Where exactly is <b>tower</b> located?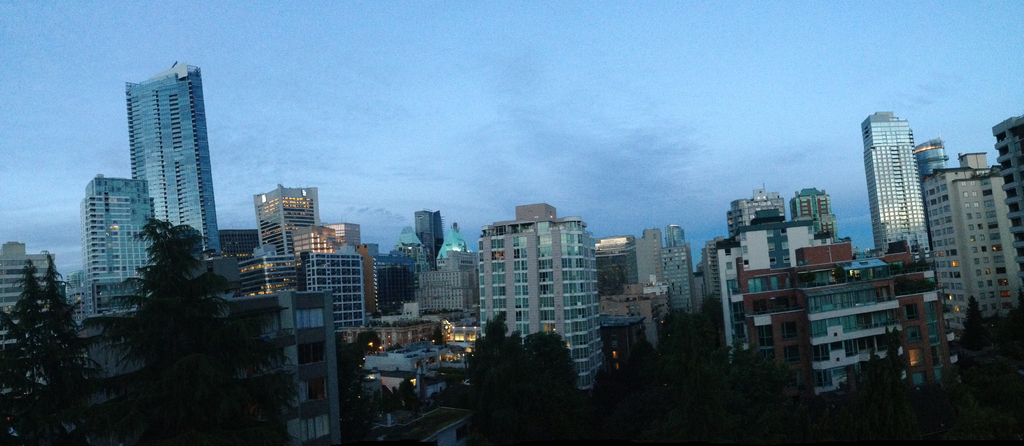
Its bounding box is <region>83, 165, 154, 320</region>.
